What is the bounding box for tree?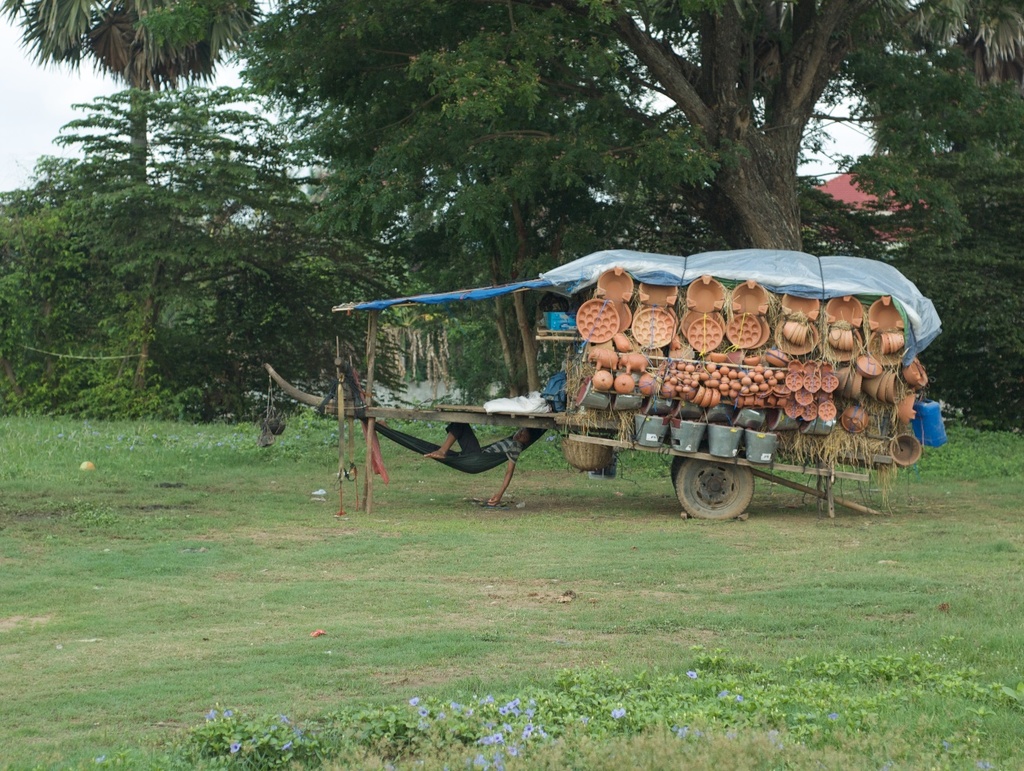
<bbox>888, 0, 1023, 88</bbox>.
